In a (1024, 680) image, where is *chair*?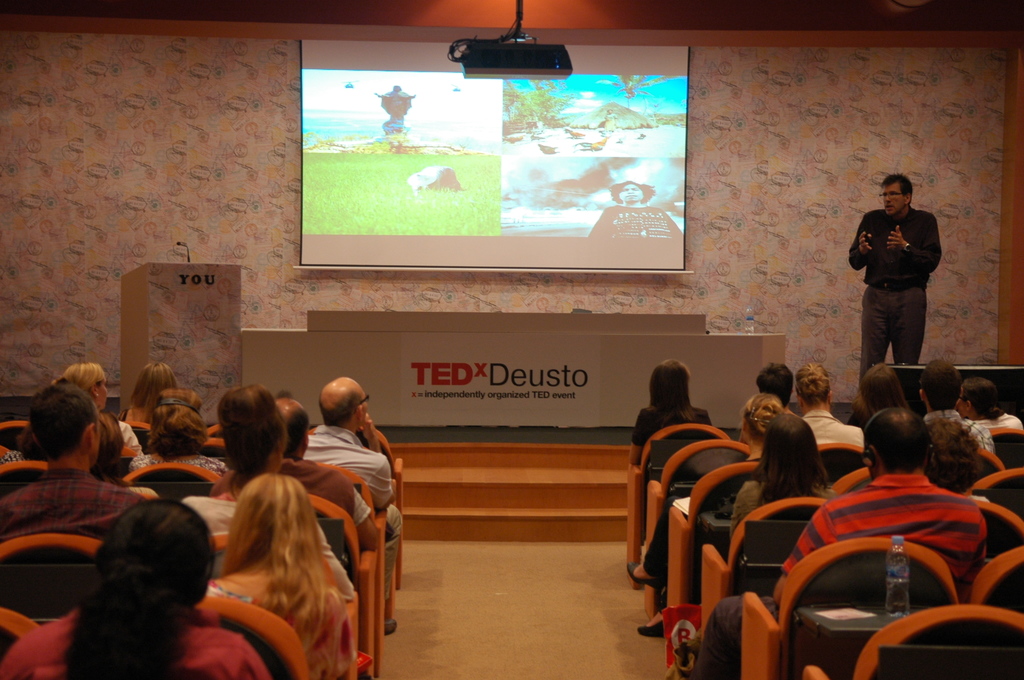
rect(205, 424, 226, 437).
